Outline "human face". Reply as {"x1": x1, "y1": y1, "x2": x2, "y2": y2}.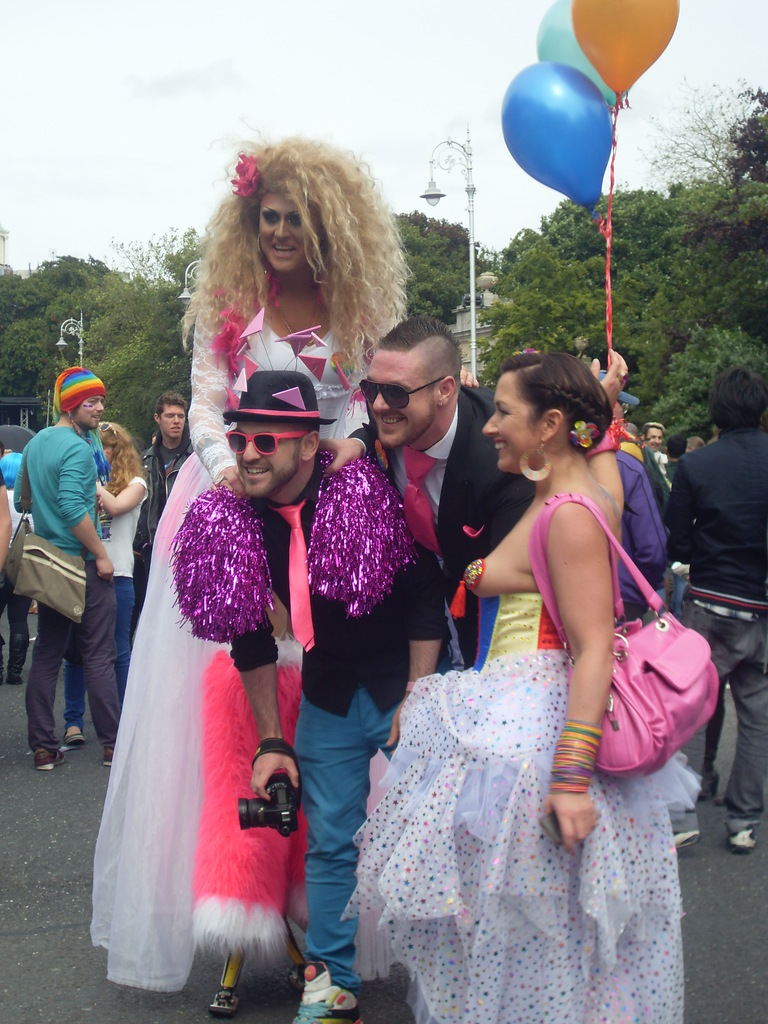
{"x1": 234, "y1": 423, "x2": 299, "y2": 502}.
